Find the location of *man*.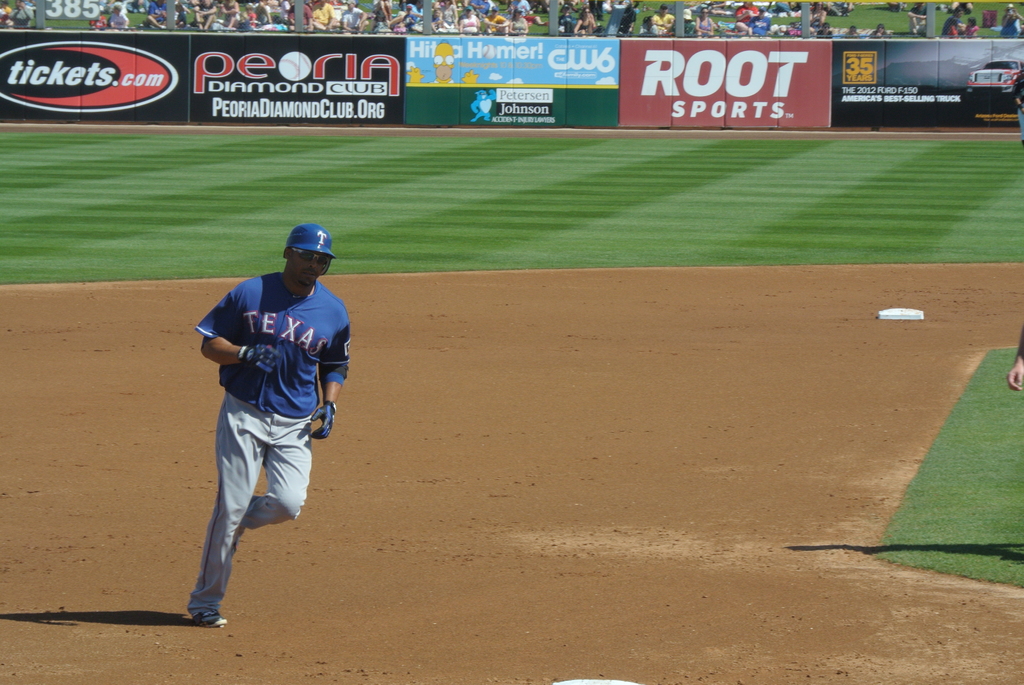
Location: bbox(1002, 330, 1023, 395).
